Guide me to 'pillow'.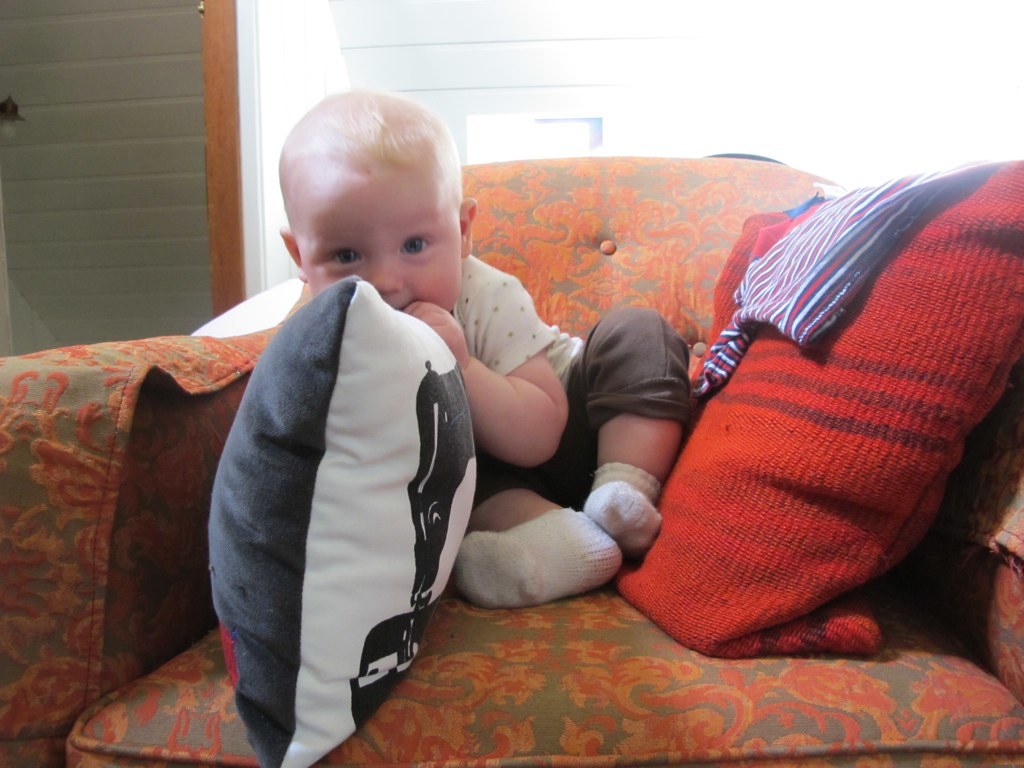
Guidance: [x1=175, y1=275, x2=527, y2=767].
